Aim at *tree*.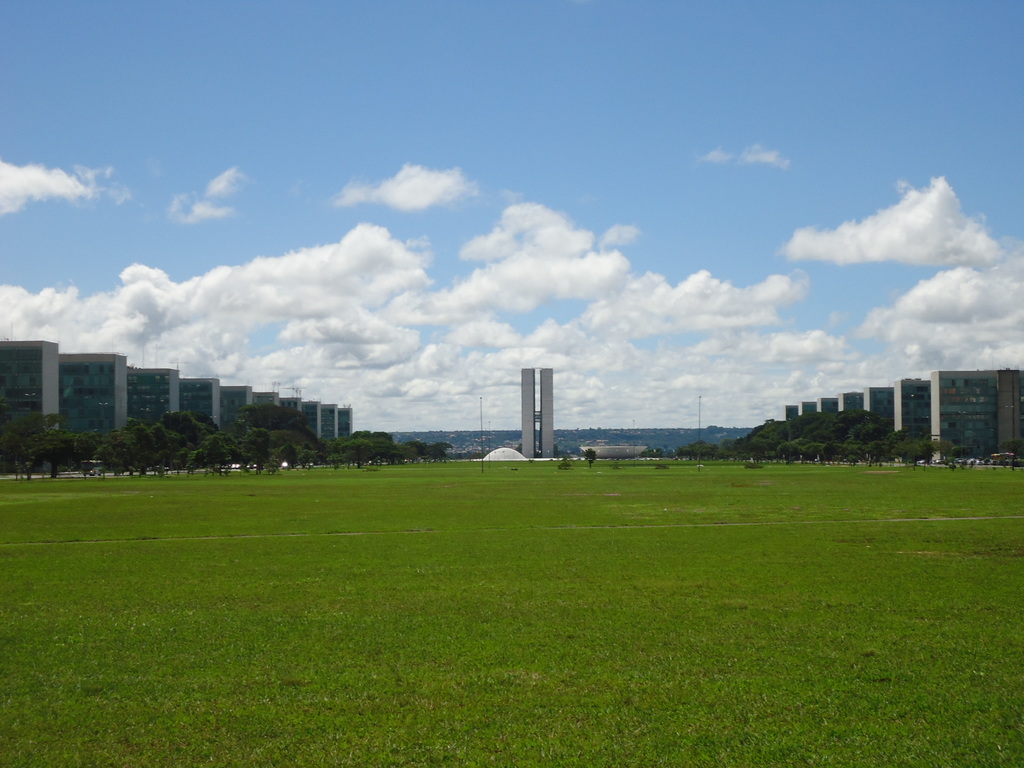
Aimed at [x1=232, y1=442, x2=248, y2=461].
